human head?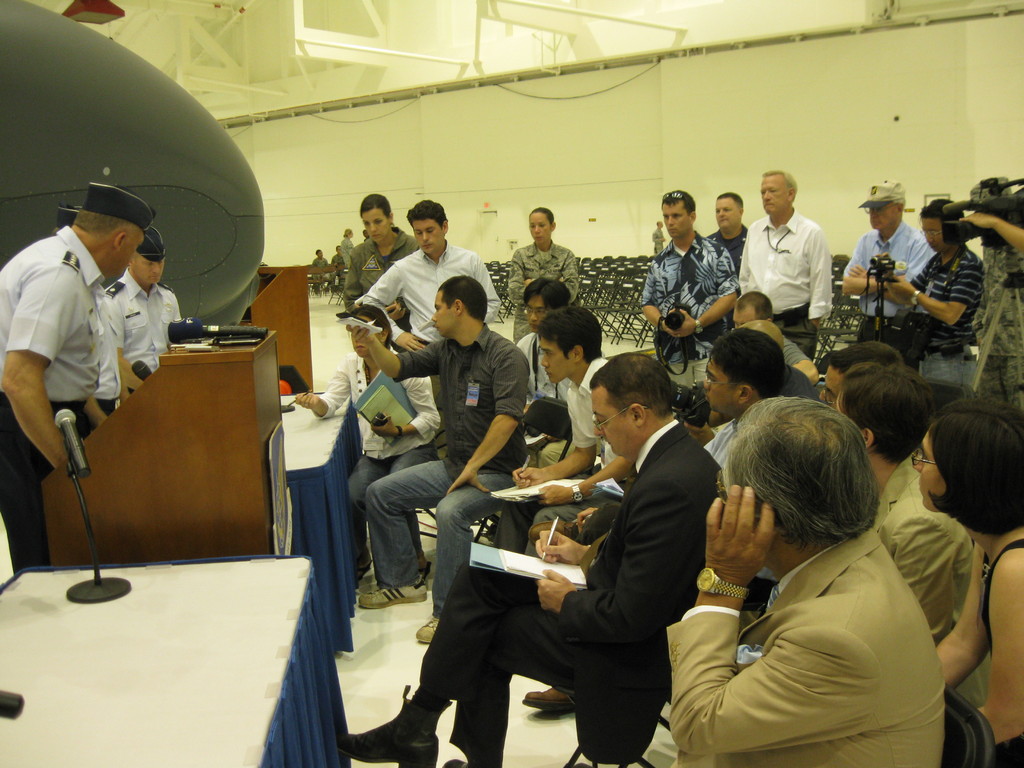
x1=345 y1=227 x2=354 y2=237
